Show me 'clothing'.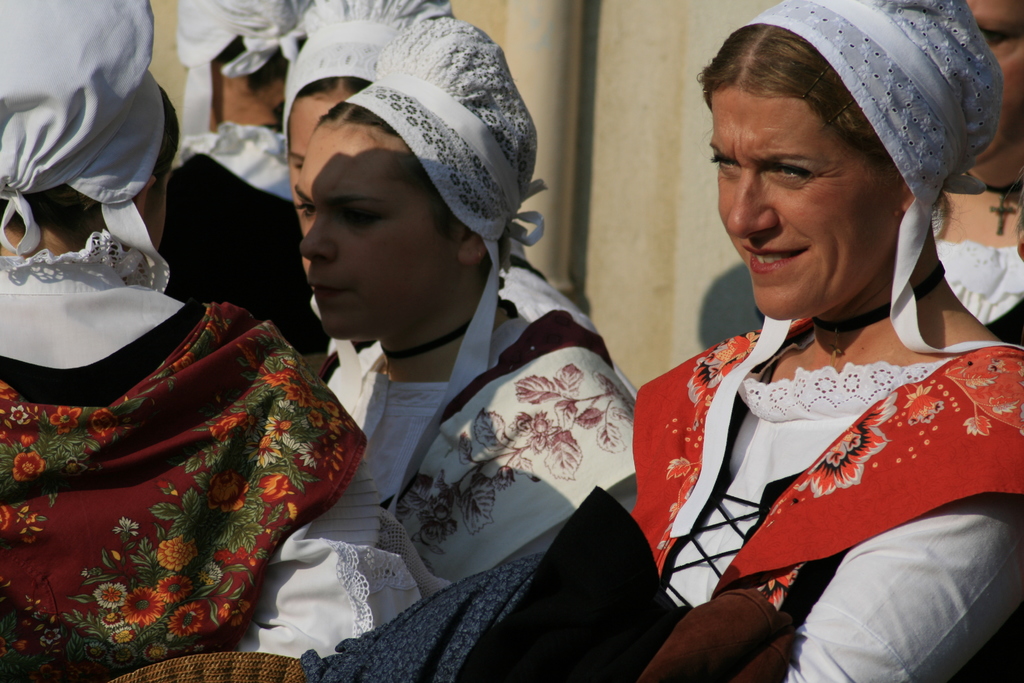
'clothing' is here: {"left": 0, "top": 195, "right": 363, "bottom": 670}.
